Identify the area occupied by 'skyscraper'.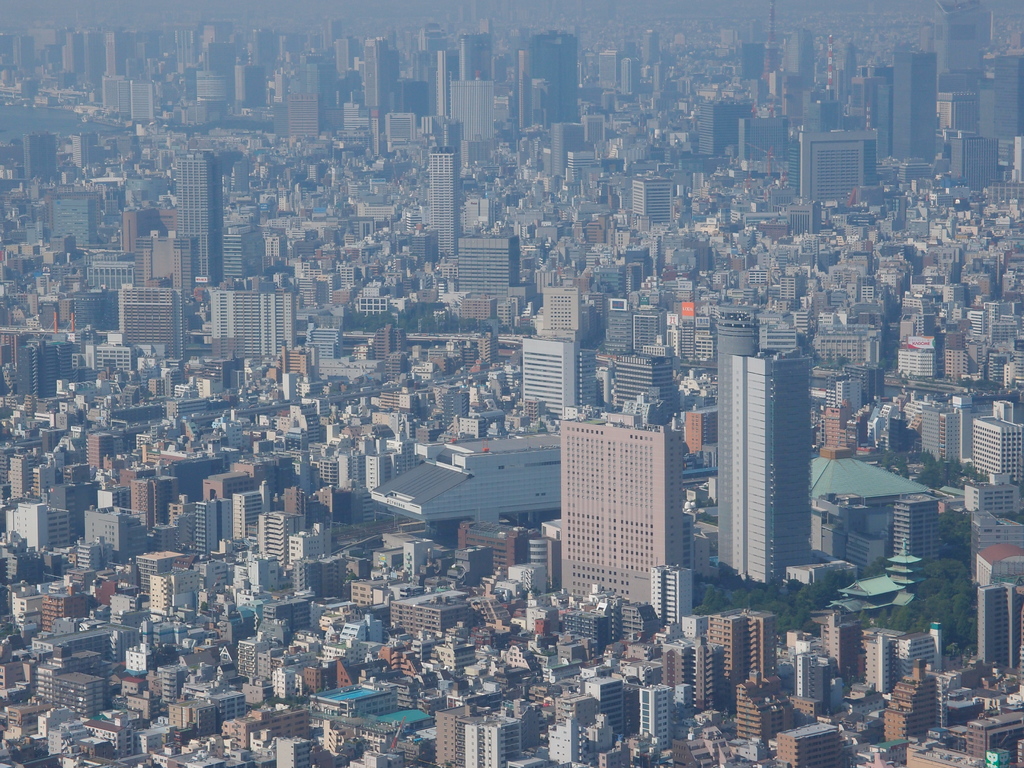
Area: box(630, 172, 674, 227).
